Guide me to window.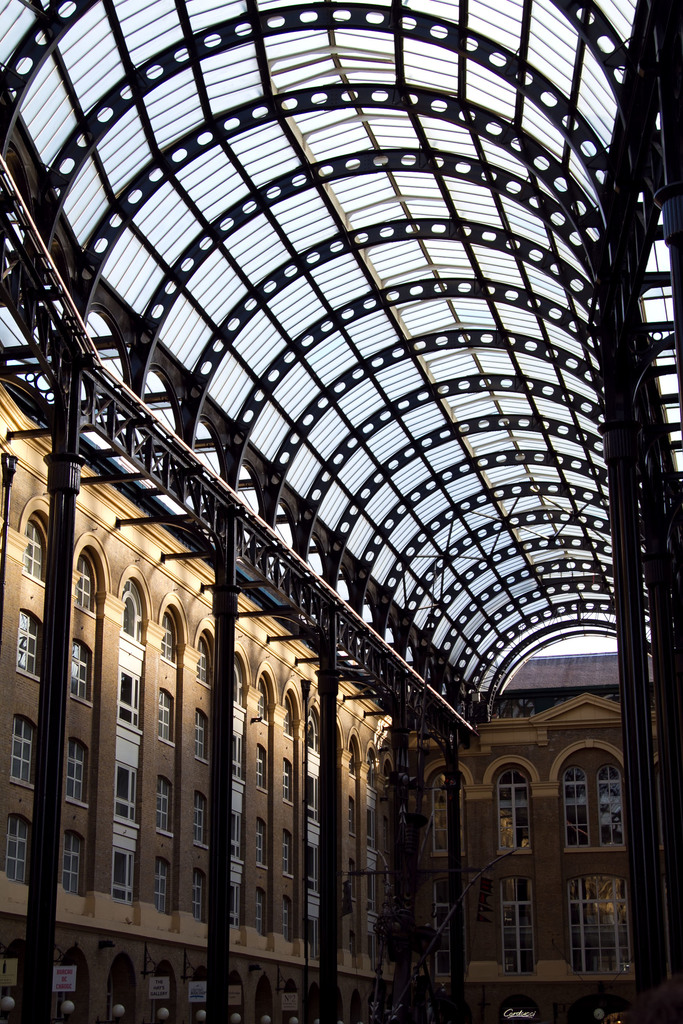
Guidance: Rect(62, 631, 104, 713).
